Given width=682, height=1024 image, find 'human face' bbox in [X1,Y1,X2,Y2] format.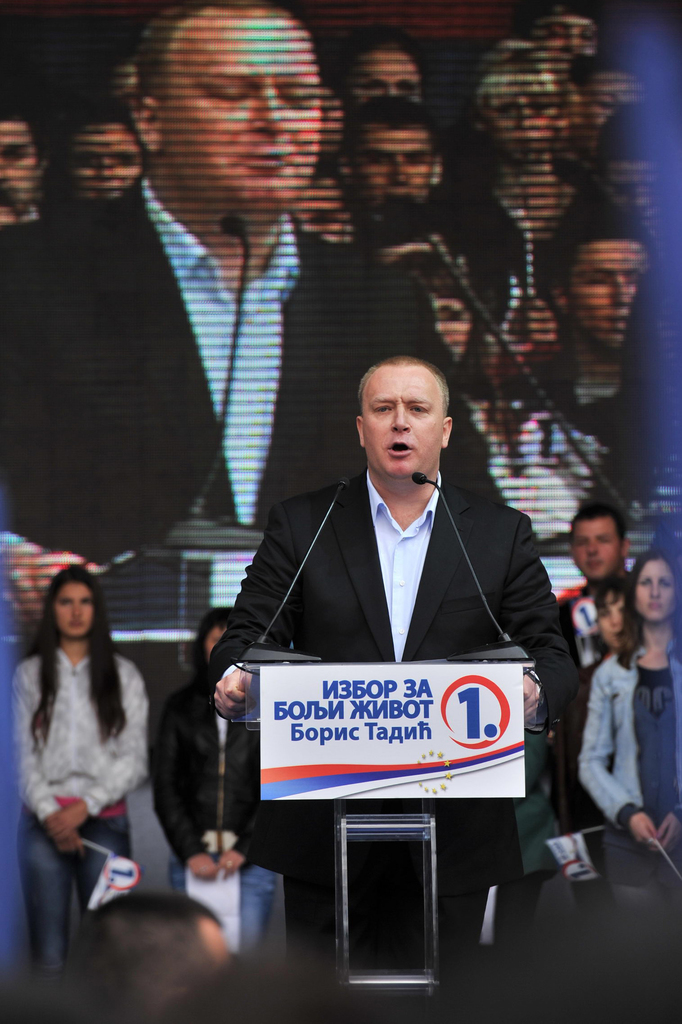
[487,99,557,154].
